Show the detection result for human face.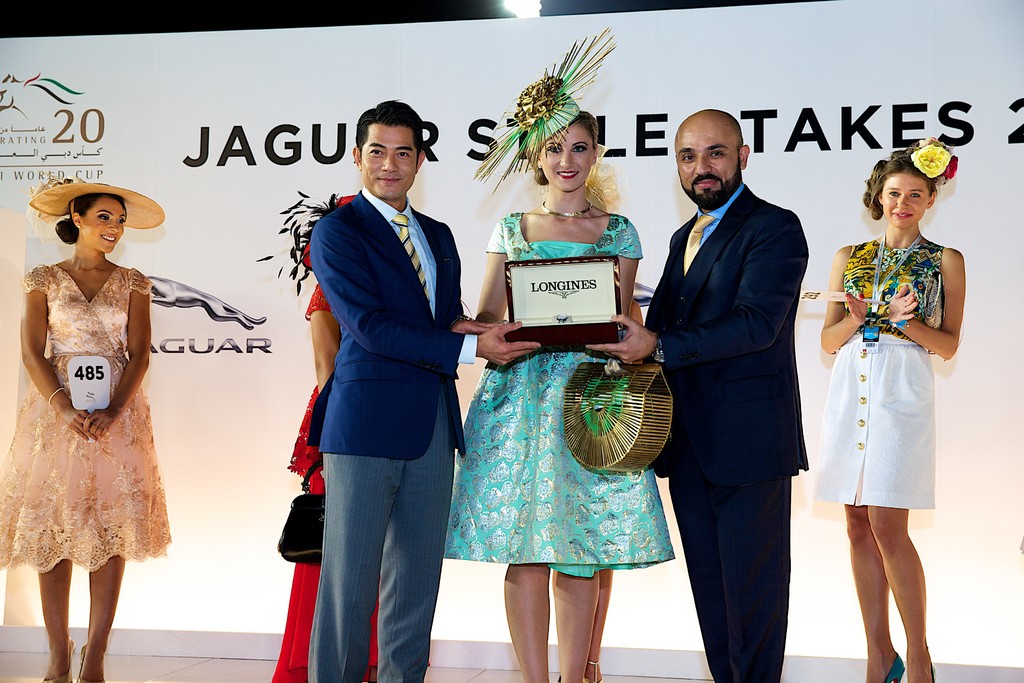
[879, 171, 925, 224].
